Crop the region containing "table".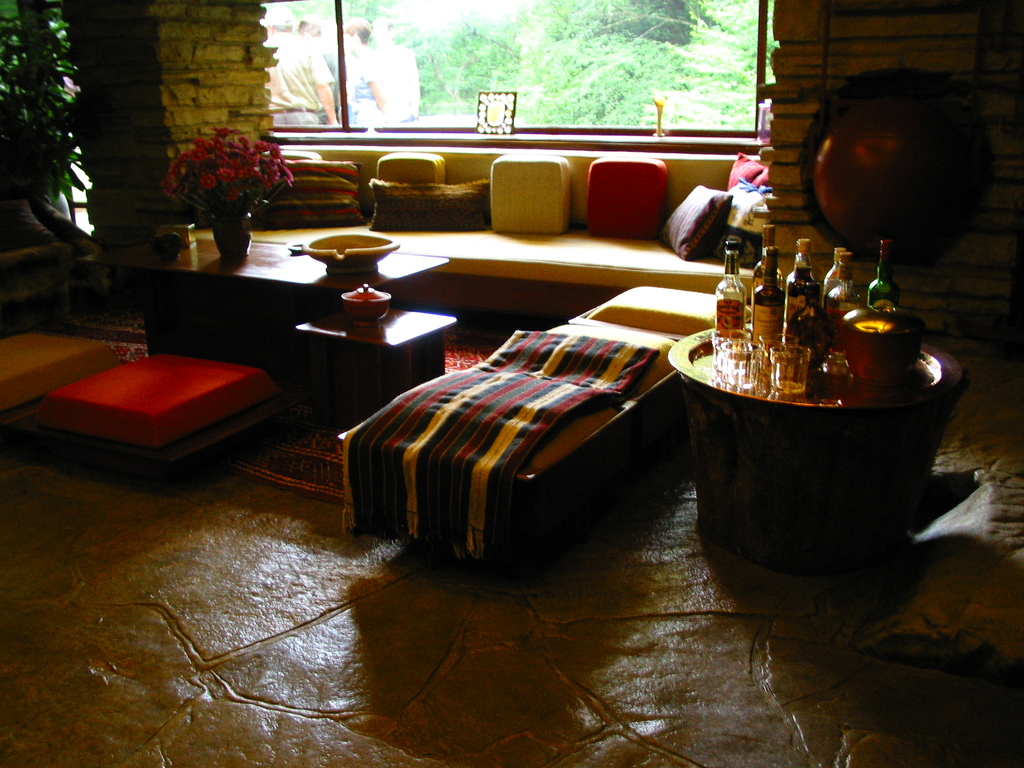
Crop region: <box>647,248,976,602</box>.
